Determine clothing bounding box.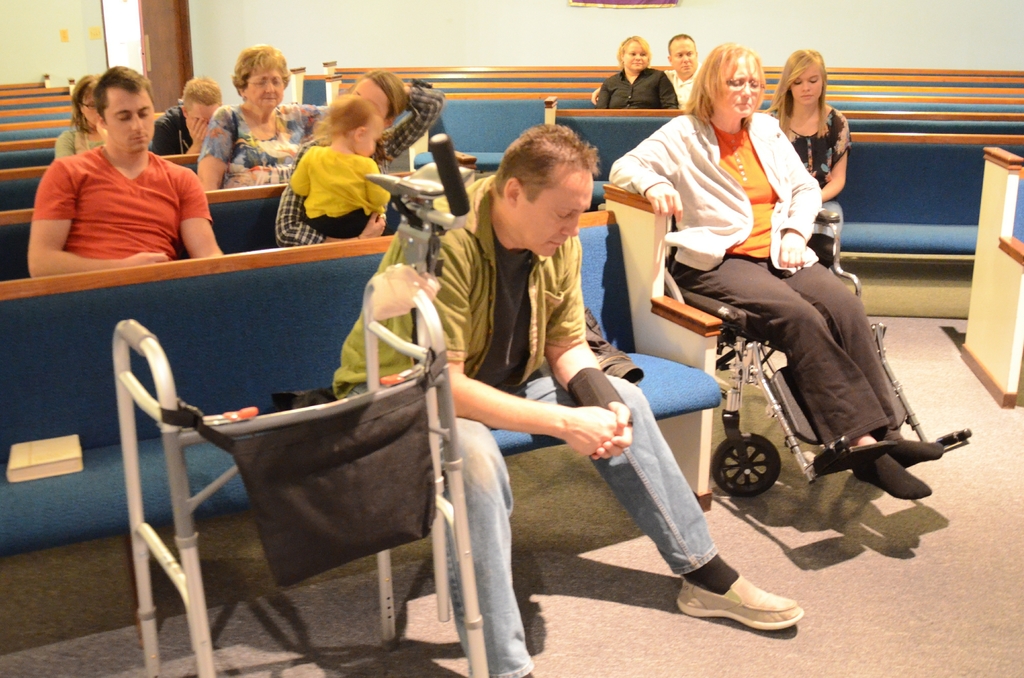
Determined: 778/99/861/336.
